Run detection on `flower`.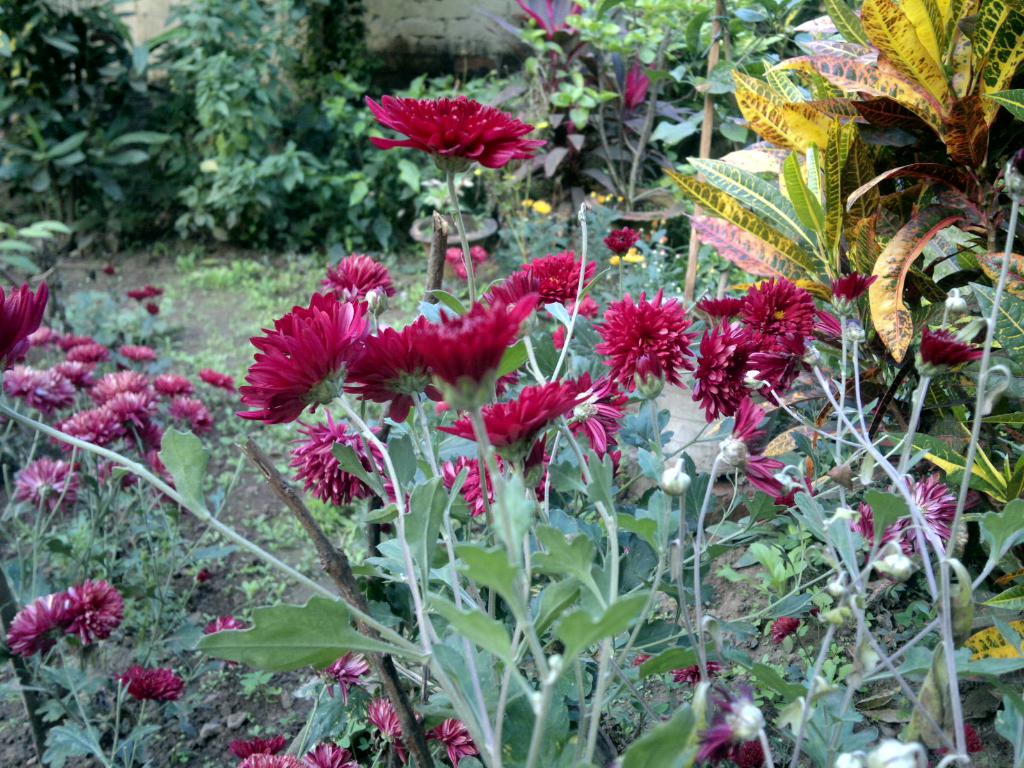
Result: left=531, top=198, right=550, bottom=214.
